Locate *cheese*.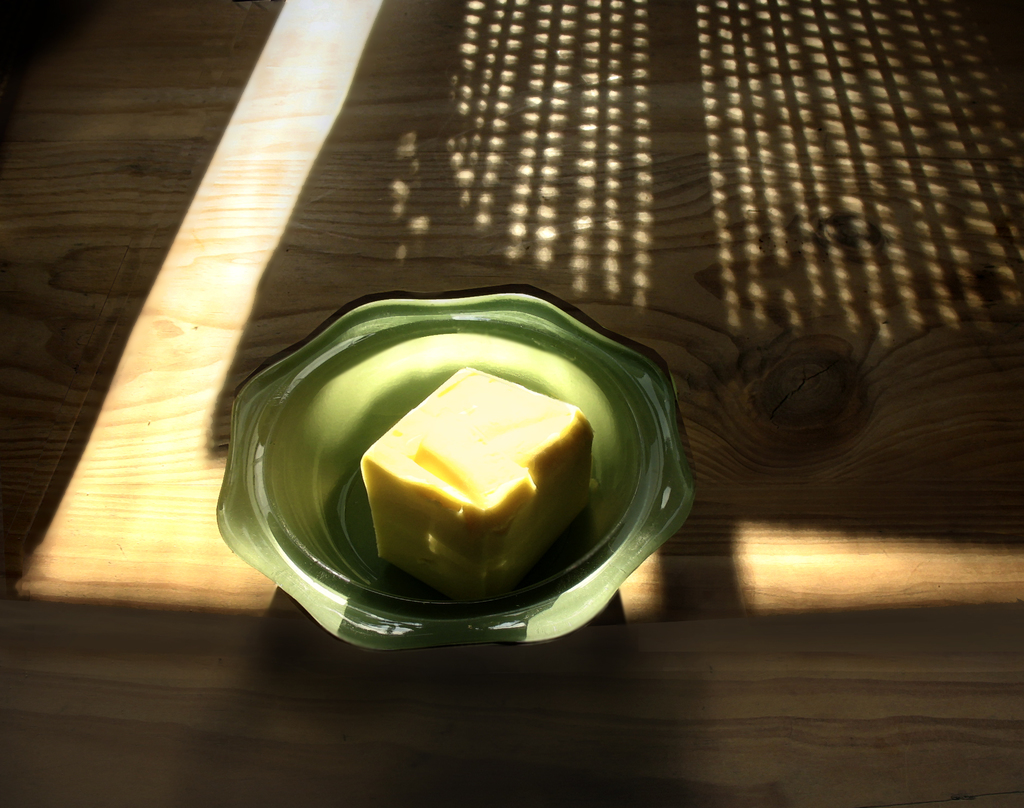
Bounding box: 359 361 599 602.
